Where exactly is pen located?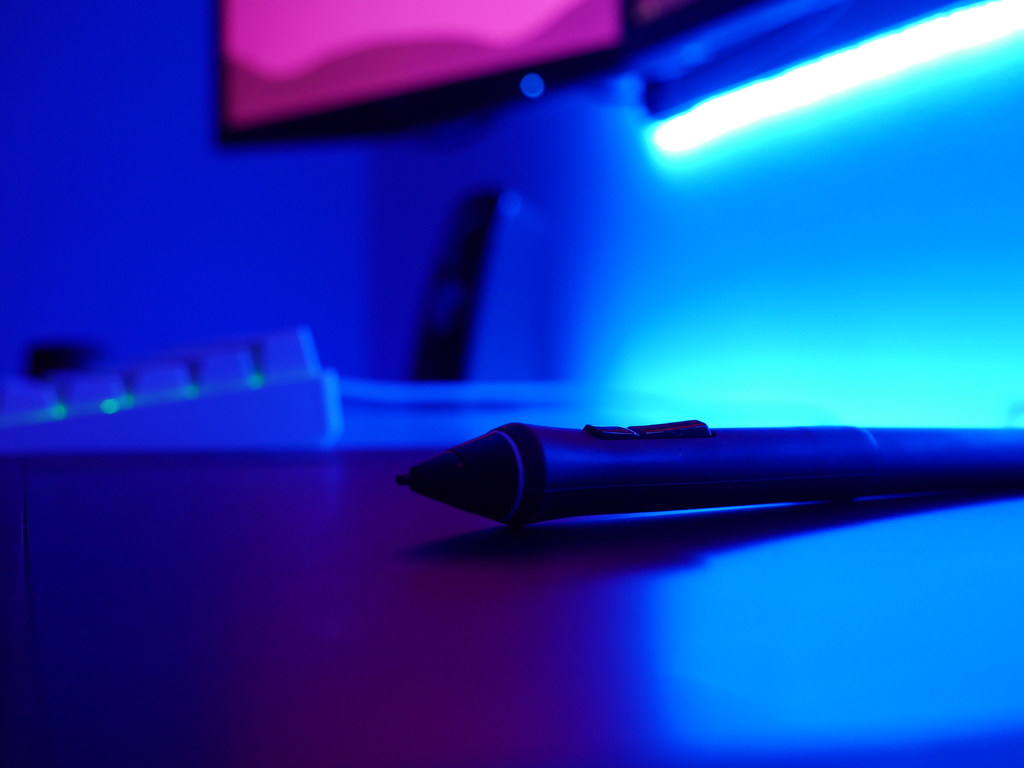
Its bounding box is bbox(380, 426, 1022, 537).
